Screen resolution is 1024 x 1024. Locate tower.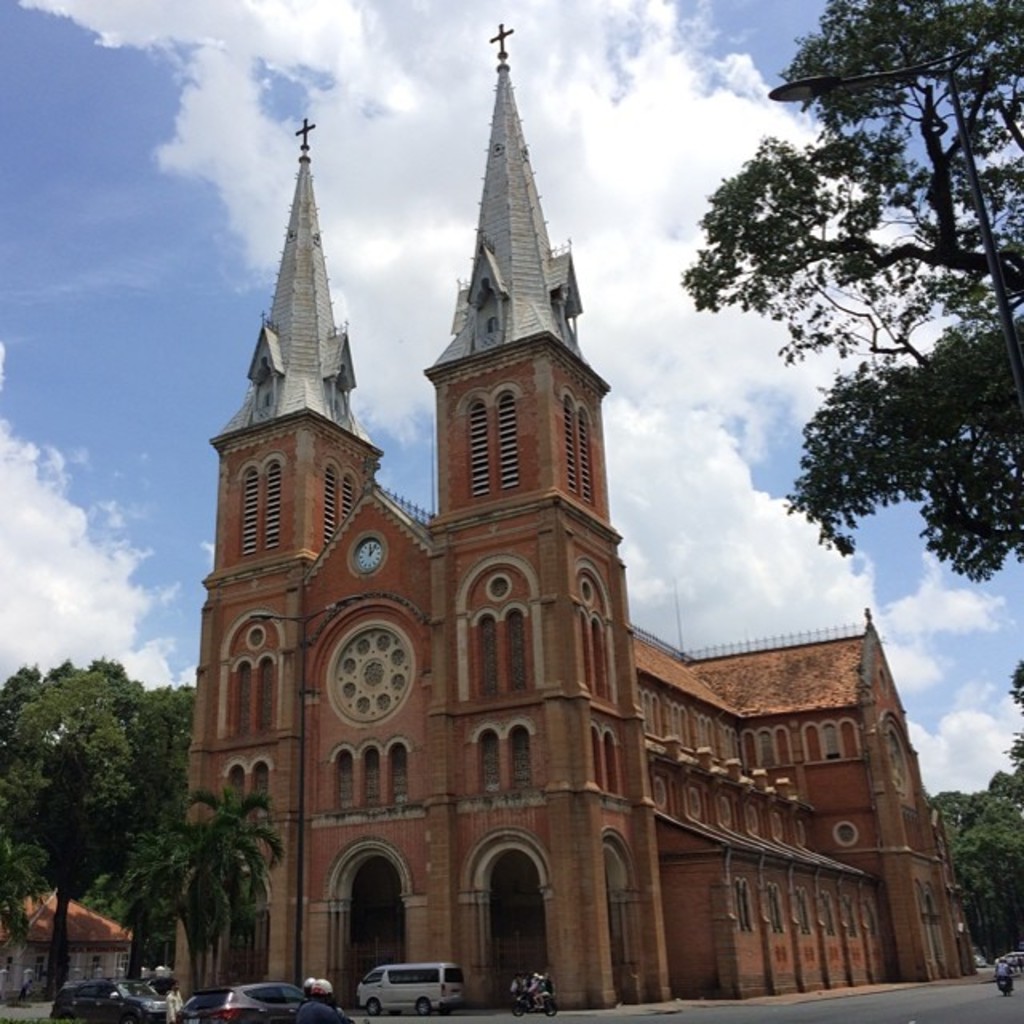
(176,112,379,986).
